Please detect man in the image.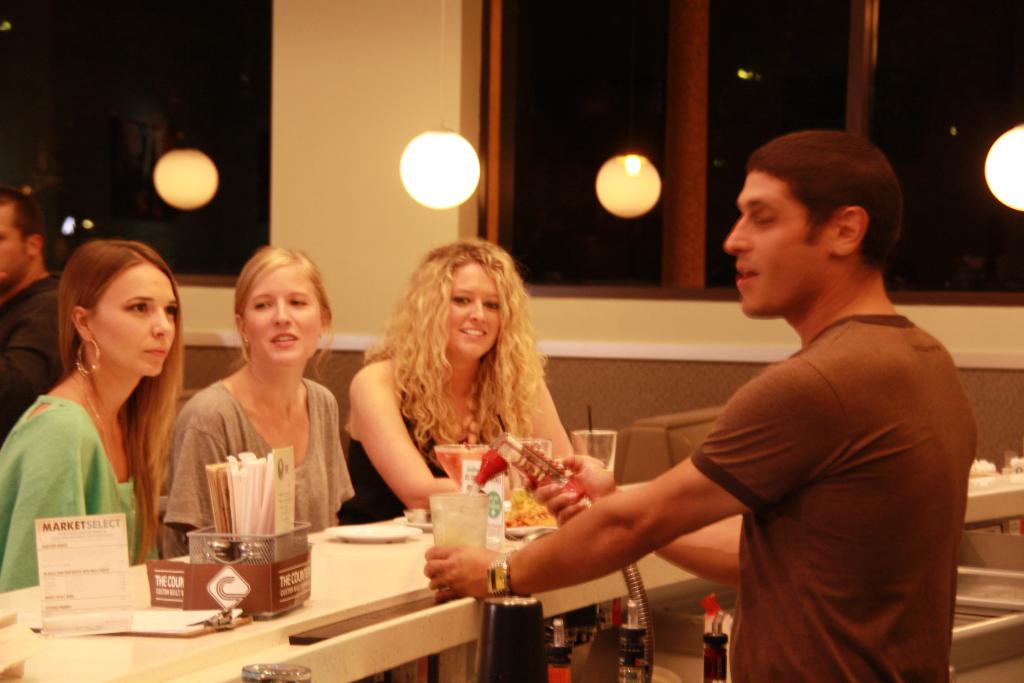
0,194,65,445.
